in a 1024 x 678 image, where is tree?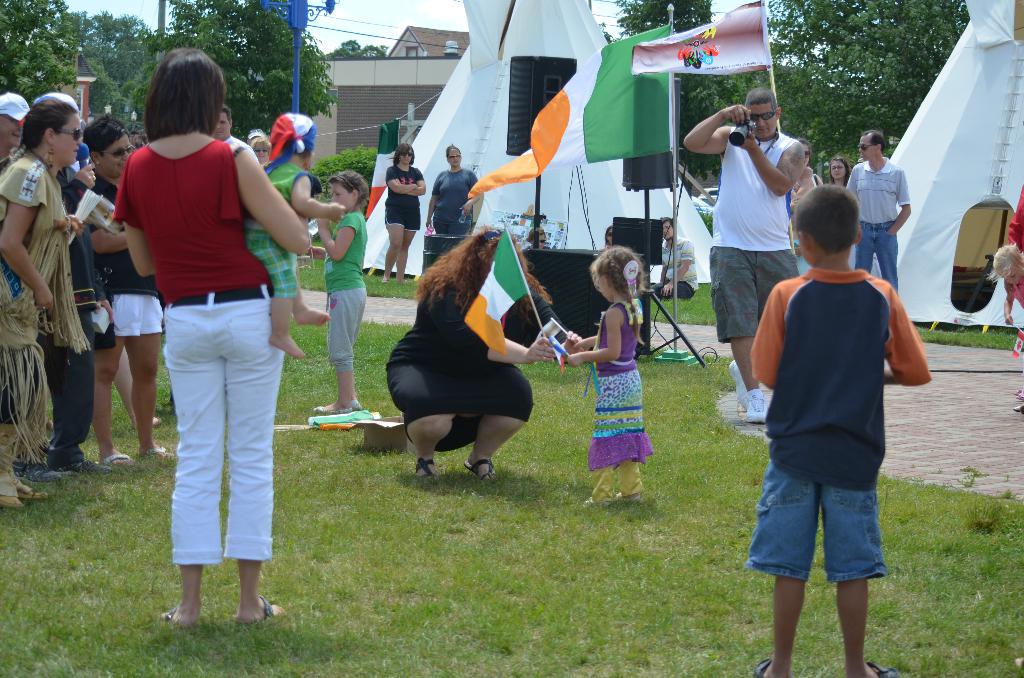
(117, 0, 336, 132).
